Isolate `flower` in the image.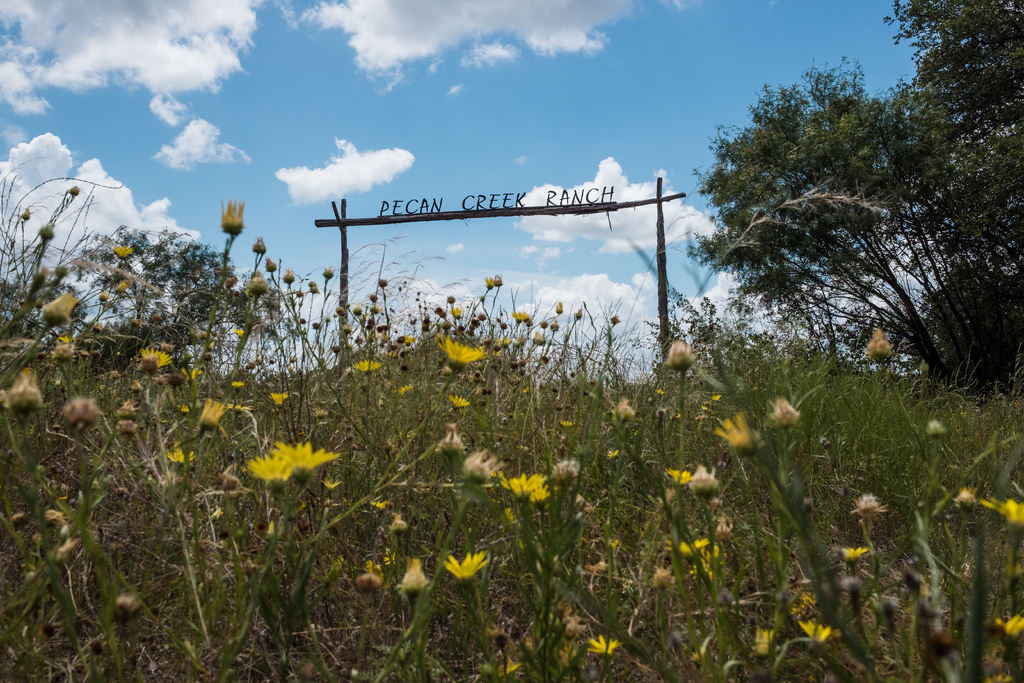
Isolated region: <box>267,389,289,407</box>.
